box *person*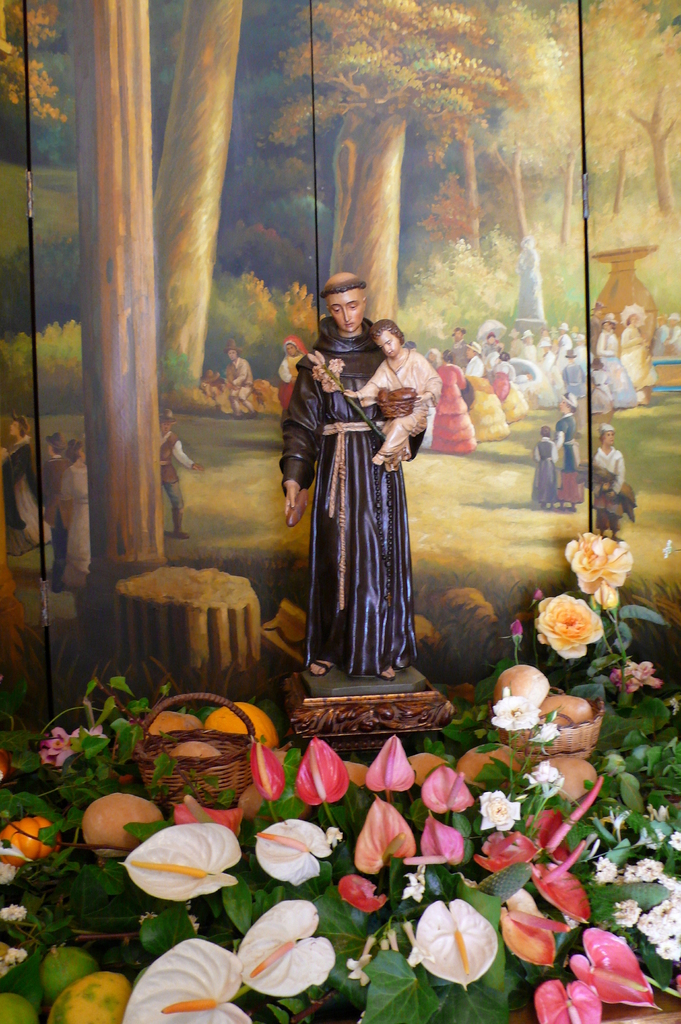
x1=551 y1=387 x2=588 y2=513
